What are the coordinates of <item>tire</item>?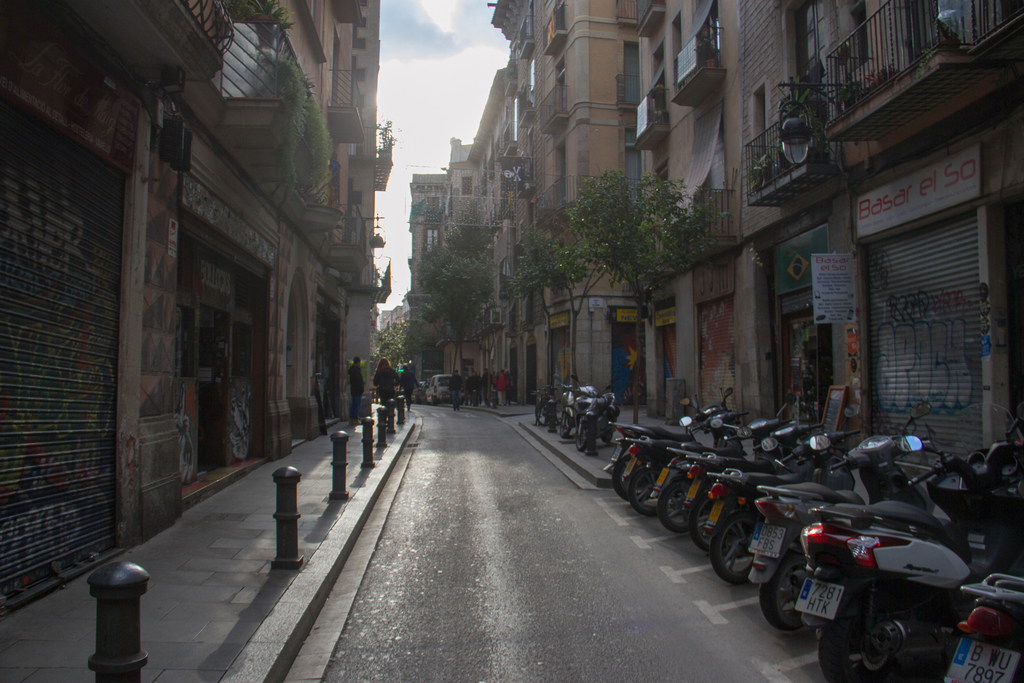
select_region(559, 414, 570, 435).
